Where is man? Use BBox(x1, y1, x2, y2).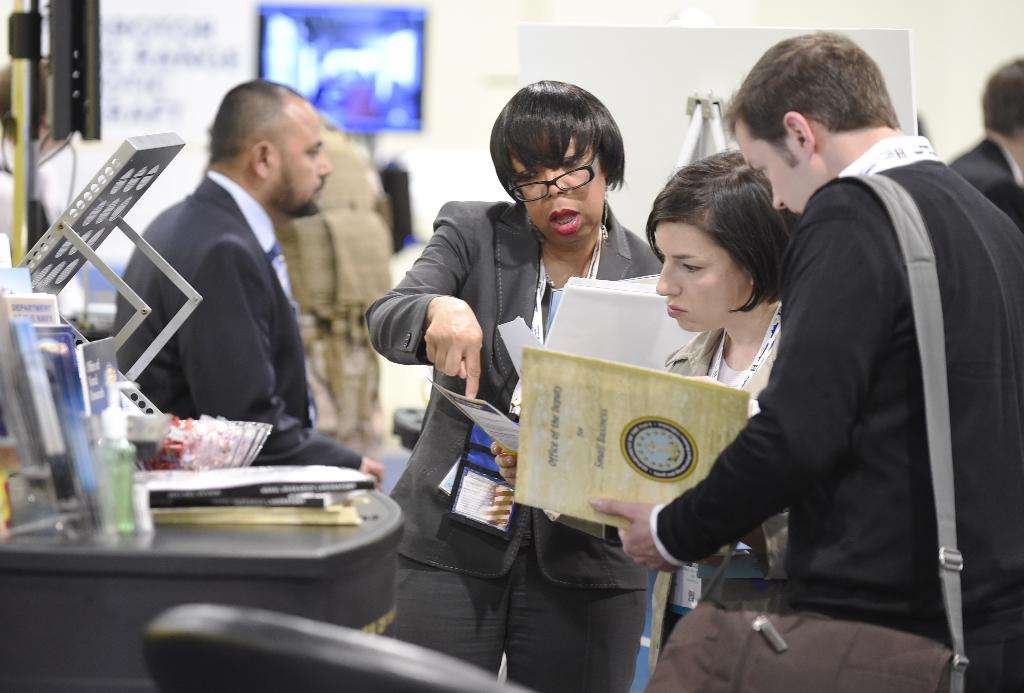
BBox(107, 77, 372, 484).
